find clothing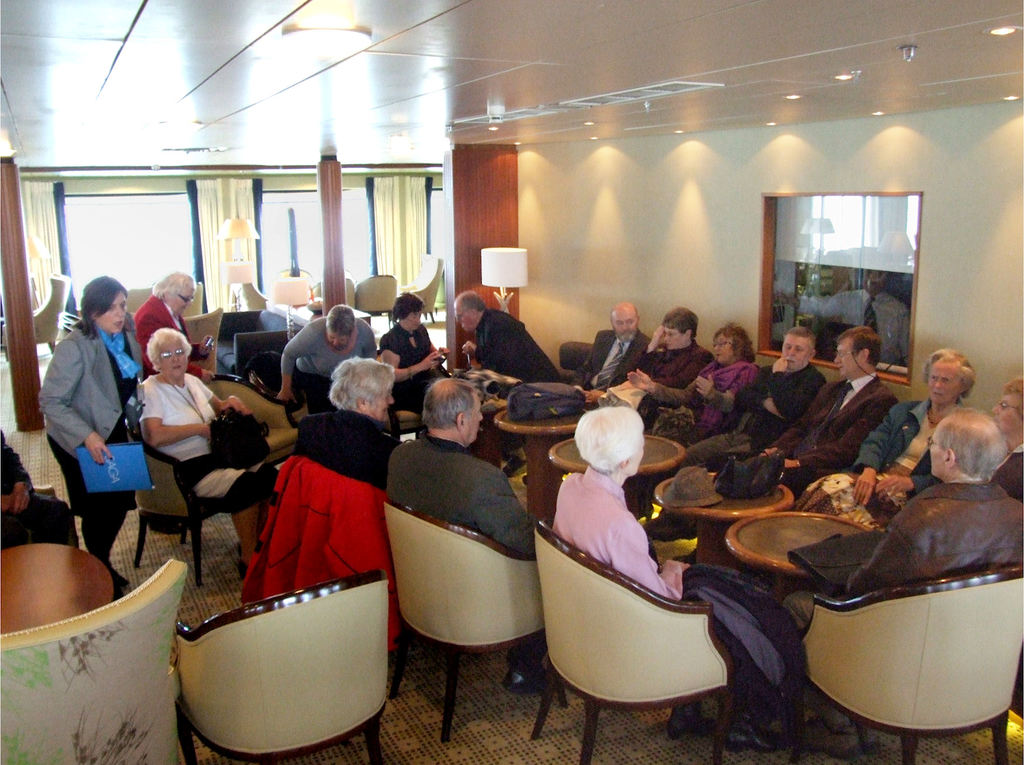
pyautogui.locateOnScreen(553, 464, 806, 719)
